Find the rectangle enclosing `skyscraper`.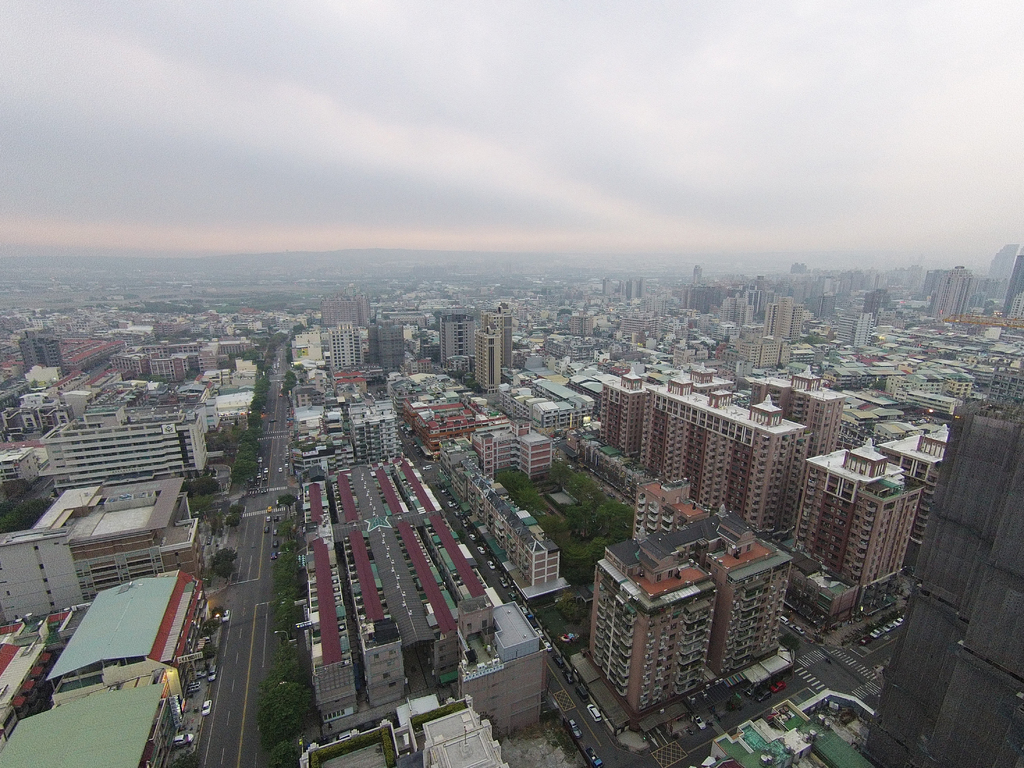
locate(806, 435, 940, 620).
